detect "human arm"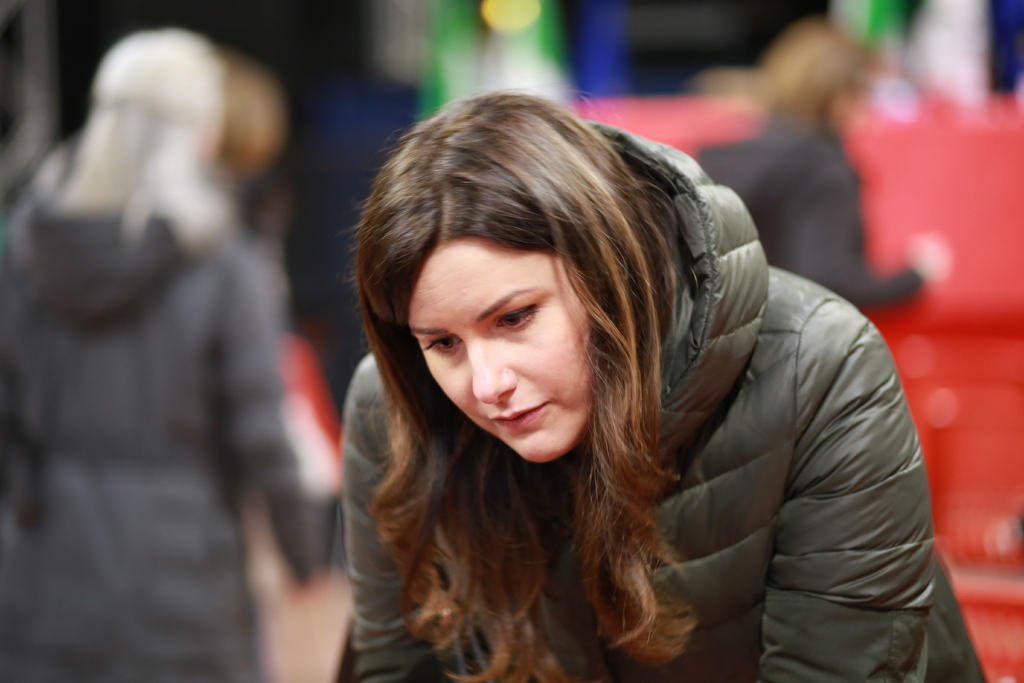
bbox=(344, 404, 467, 682)
